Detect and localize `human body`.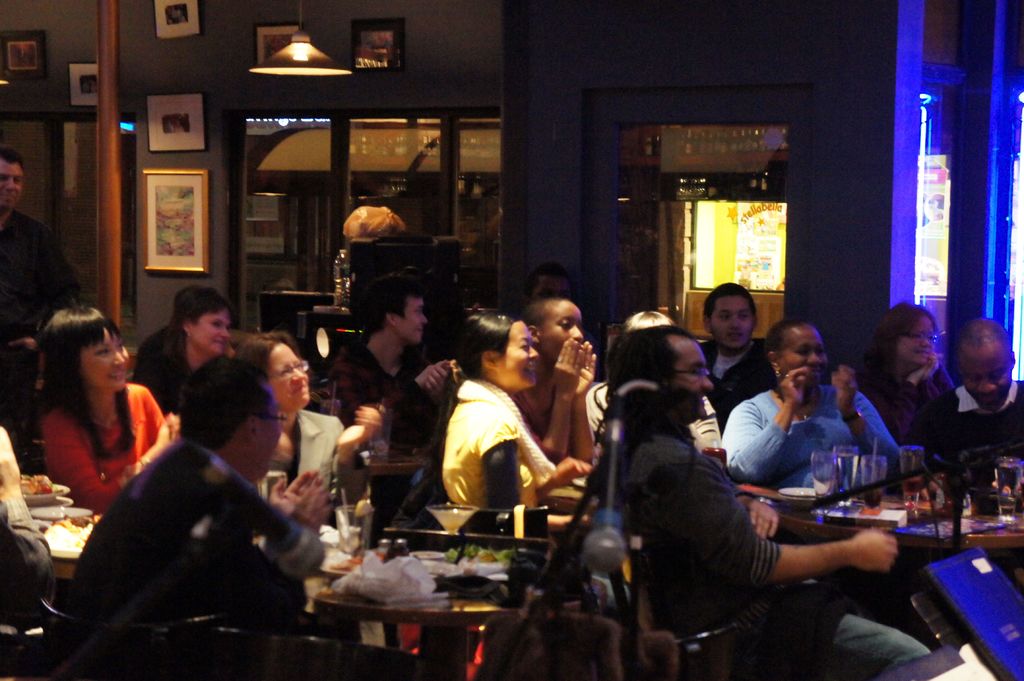
Localized at {"left": 438, "top": 338, "right": 574, "bottom": 538}.
